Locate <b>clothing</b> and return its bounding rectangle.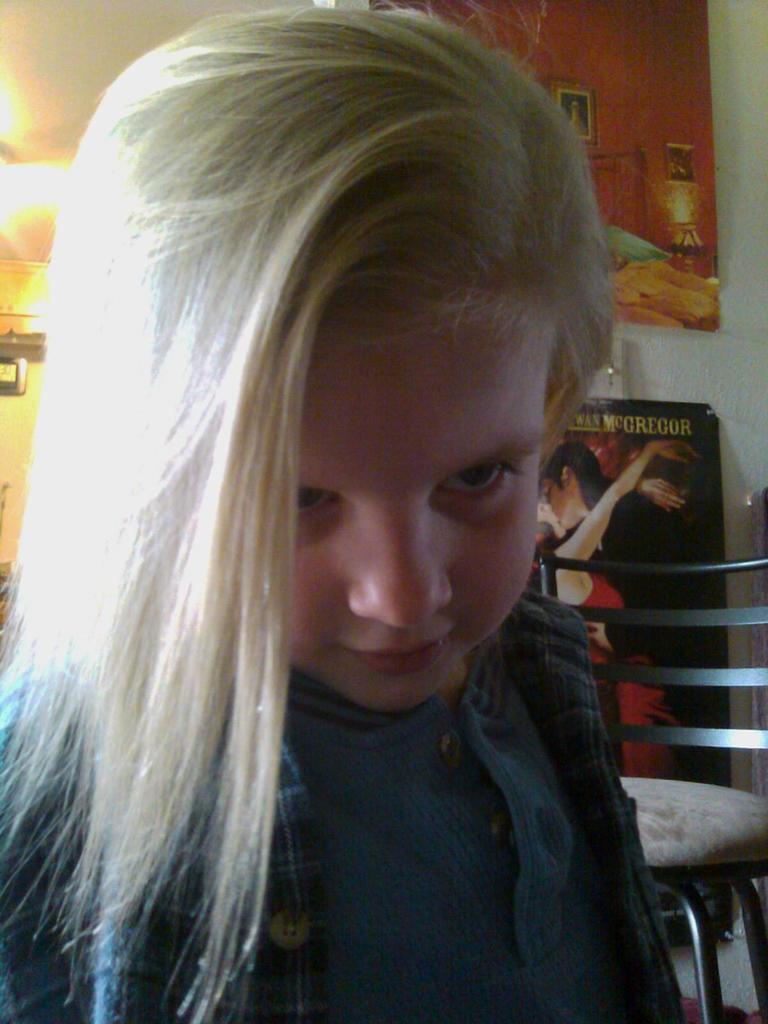
box(548, 567, 694, 784).
